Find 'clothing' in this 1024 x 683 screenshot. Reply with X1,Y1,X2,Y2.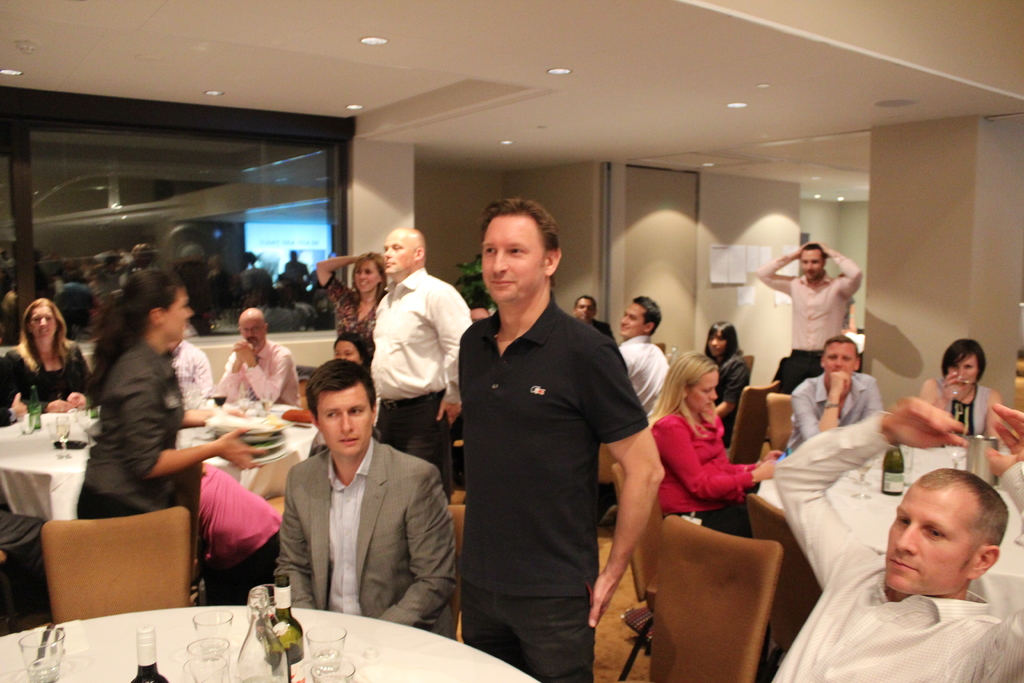
933,372,986,438.
